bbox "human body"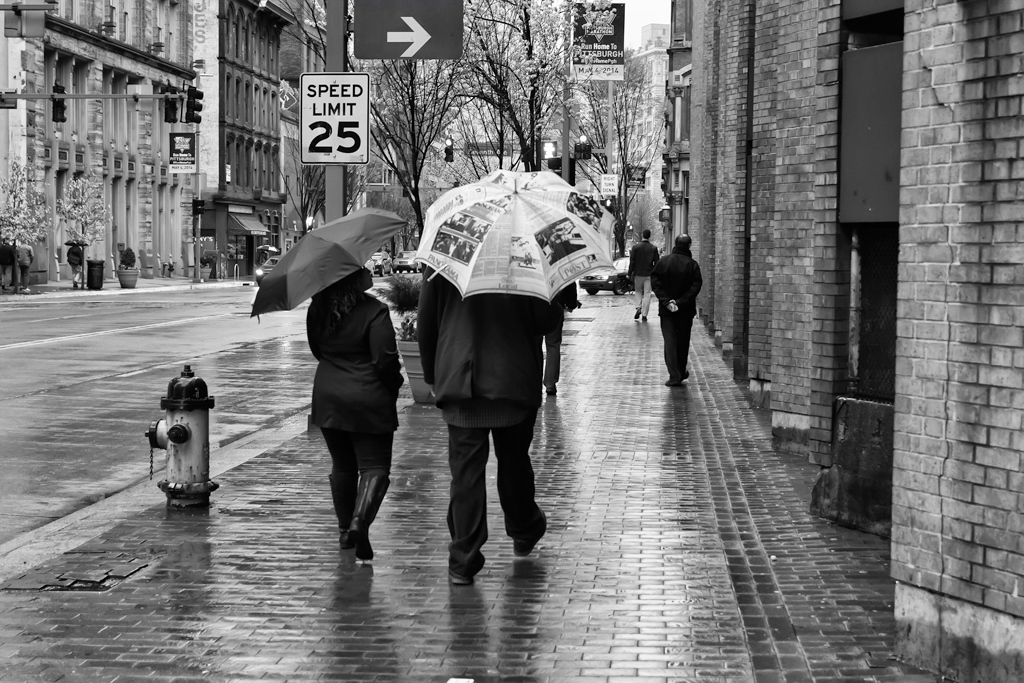
bbox=[631, 240, 654, 330]
